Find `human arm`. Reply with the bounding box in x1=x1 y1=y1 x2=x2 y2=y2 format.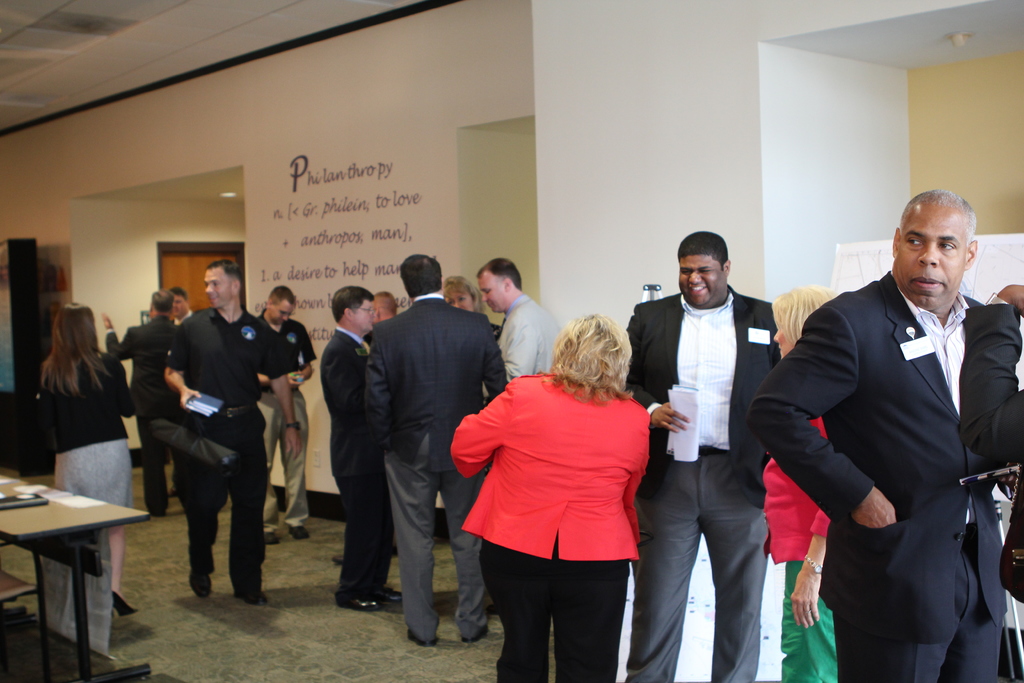
x1=161 y1=318 x2=209 y2=412.
